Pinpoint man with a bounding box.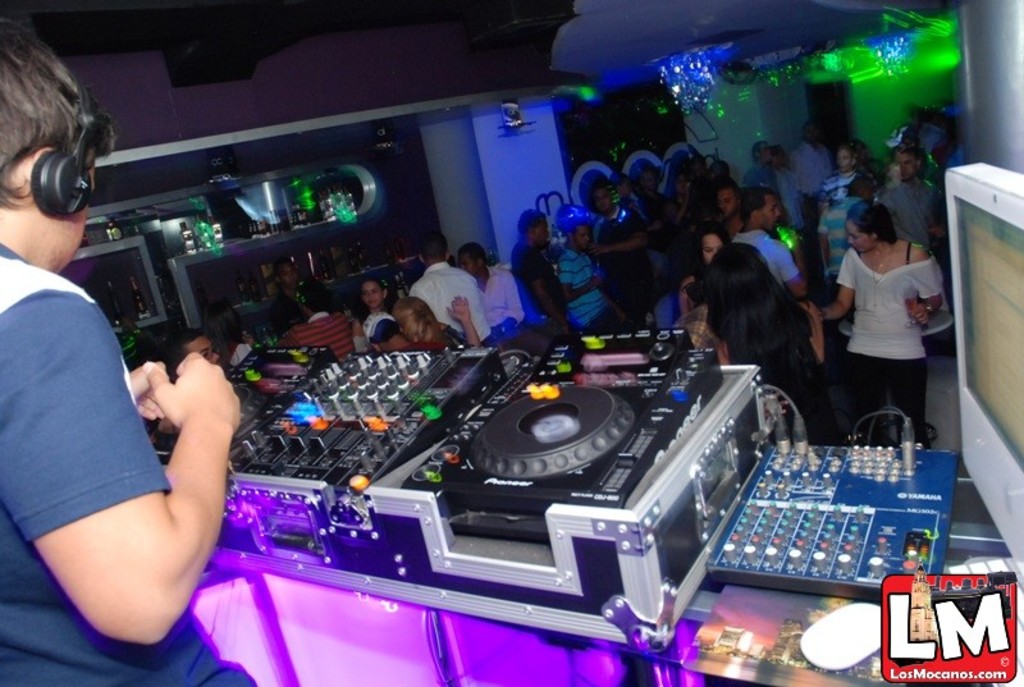
l=283, t=279, r=356, b=357.
